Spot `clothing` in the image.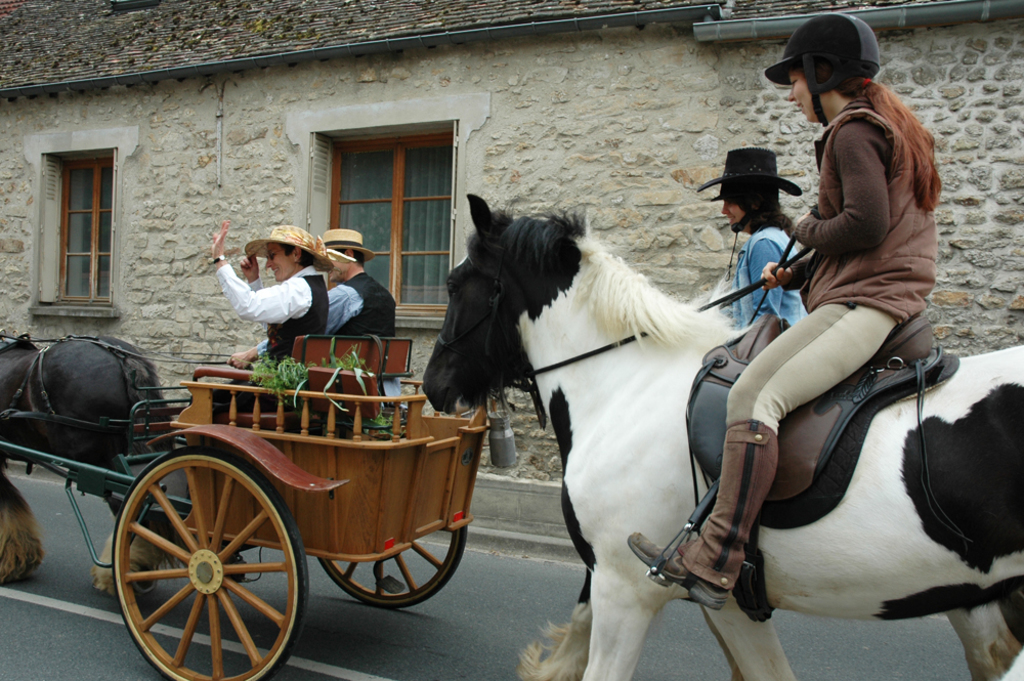
`clothing` found at (x1=262, y1=339, x2=272, y2=364).
